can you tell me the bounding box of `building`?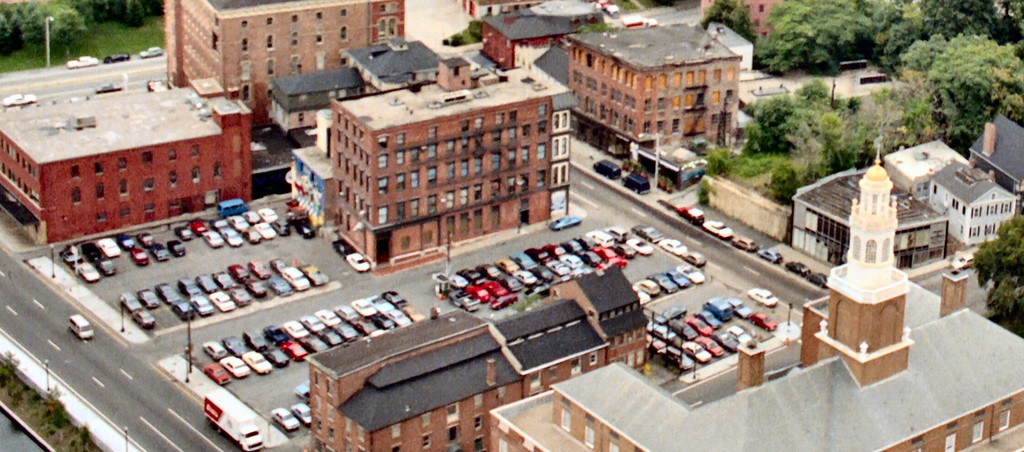
BBox(966, 110, 1023, 196).
